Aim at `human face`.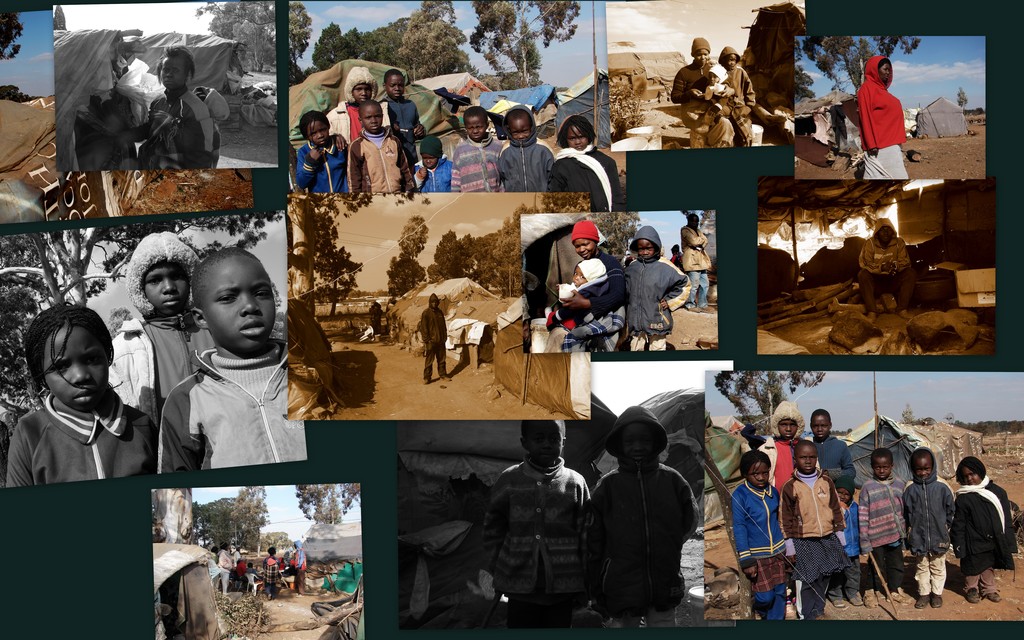
Aimed at region(459, 110, 490, 136).
